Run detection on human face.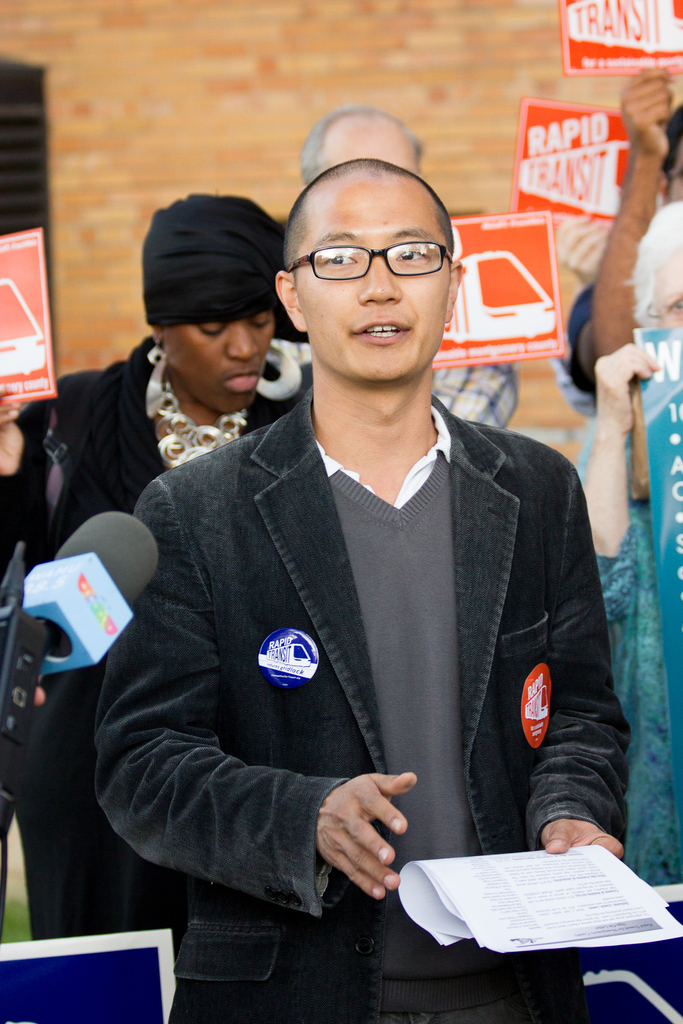
Result: box=[292, 178, 446, 379].
